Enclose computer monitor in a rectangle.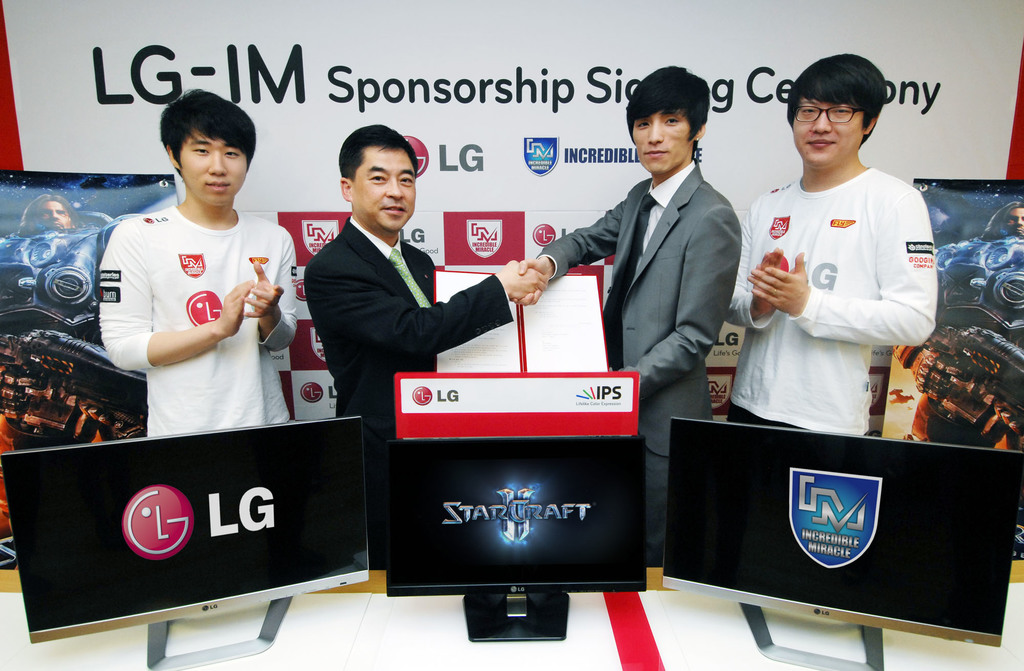
<box>634,423,996,663</box>.
